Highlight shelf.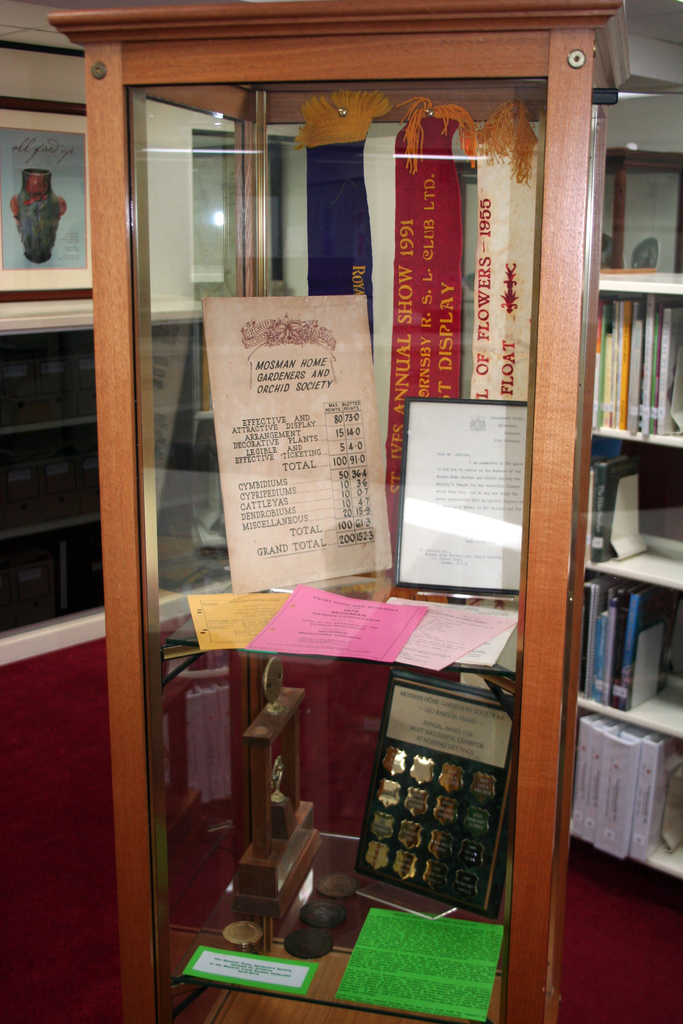
Highlighted region: l=593, t=125, r=679, b=302.
